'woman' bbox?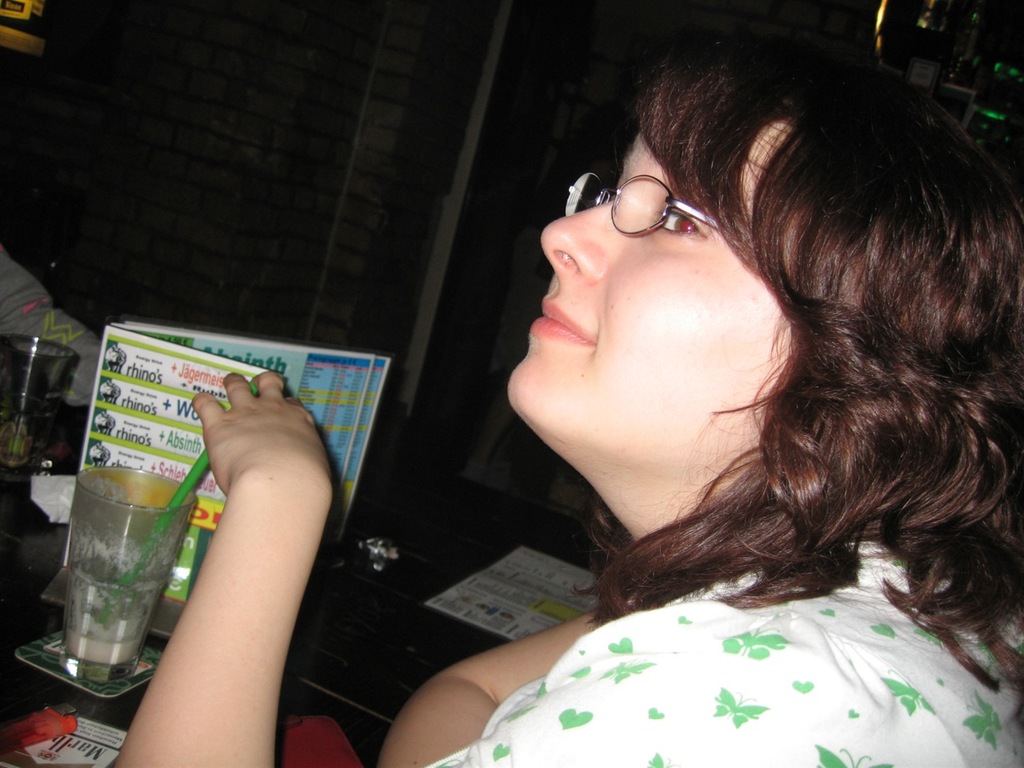
<region>114, 29, 1023, 767</region>
